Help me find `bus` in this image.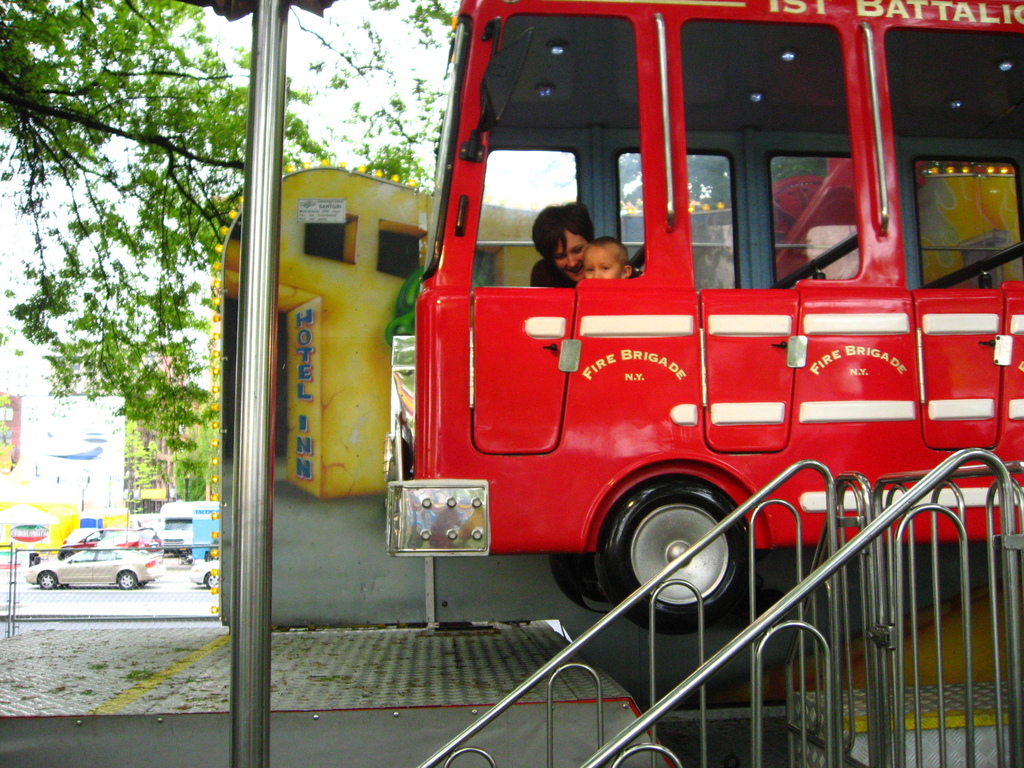
Found it: 189,500,225,569.
